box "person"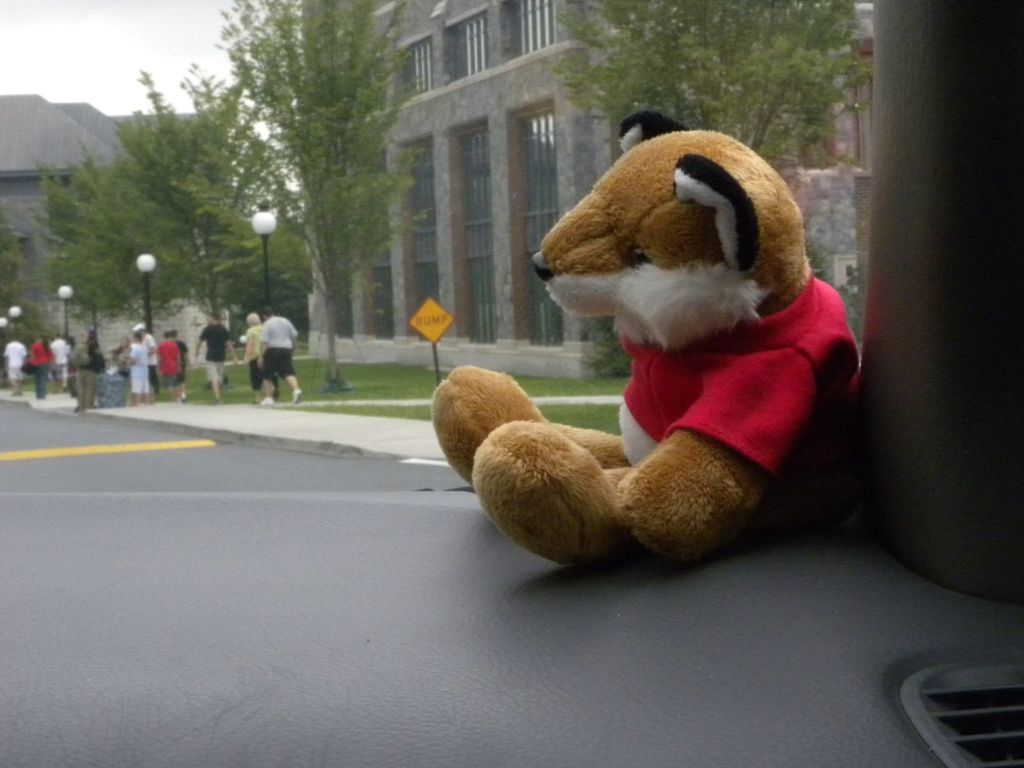
(193,308,239,403)
